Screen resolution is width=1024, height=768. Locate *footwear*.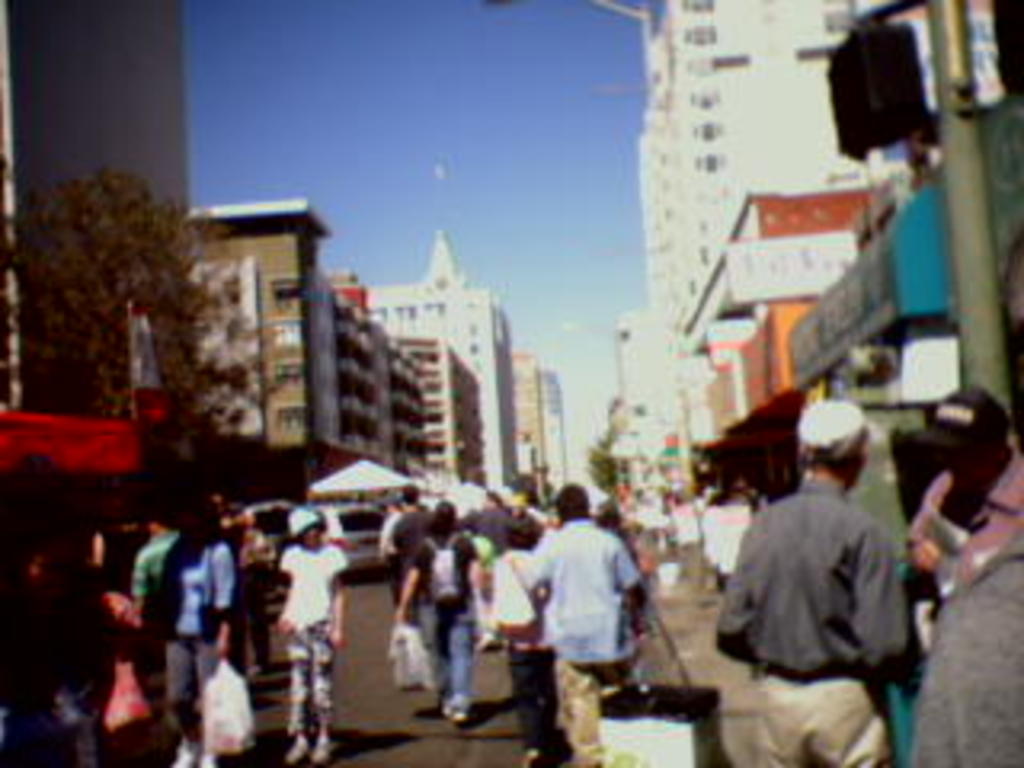
select_region(170, 733, 221, 765).
